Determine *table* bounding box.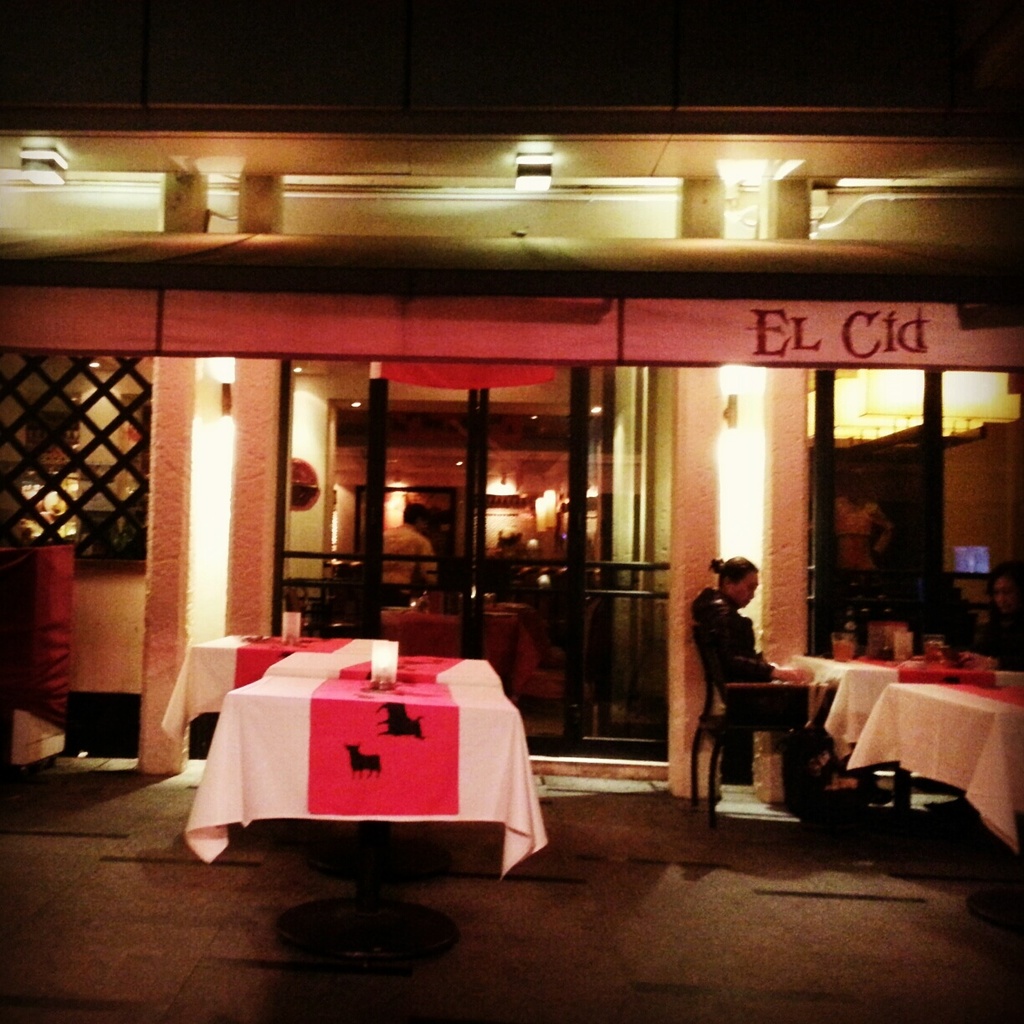
Determined: [left=152, top=636, right=396, bottom=759].
